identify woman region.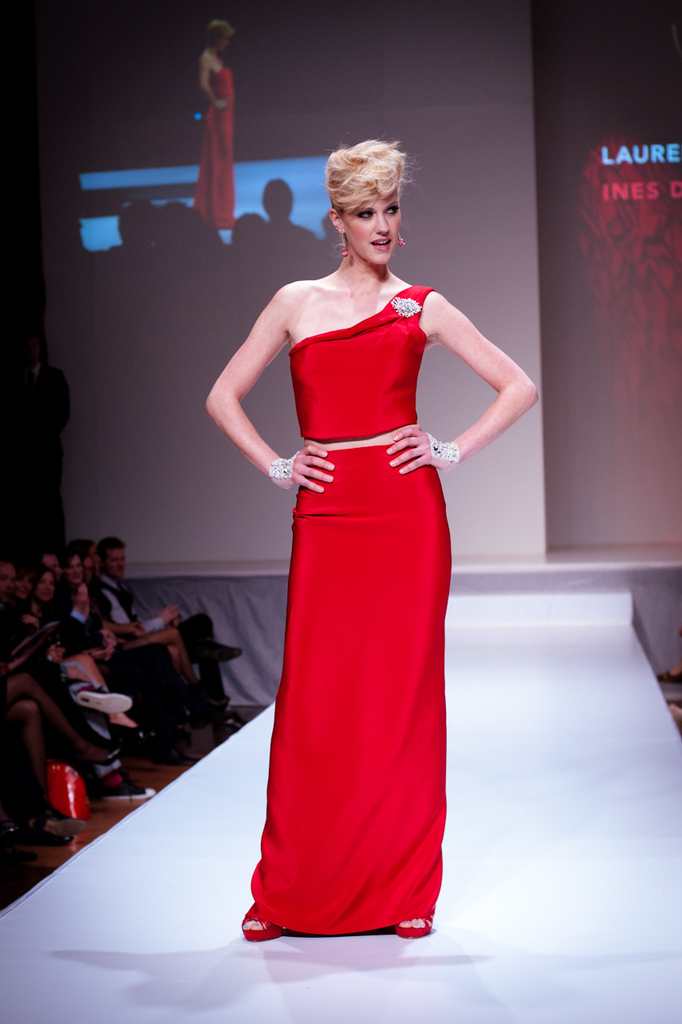
Region: 203 138 505 934.
